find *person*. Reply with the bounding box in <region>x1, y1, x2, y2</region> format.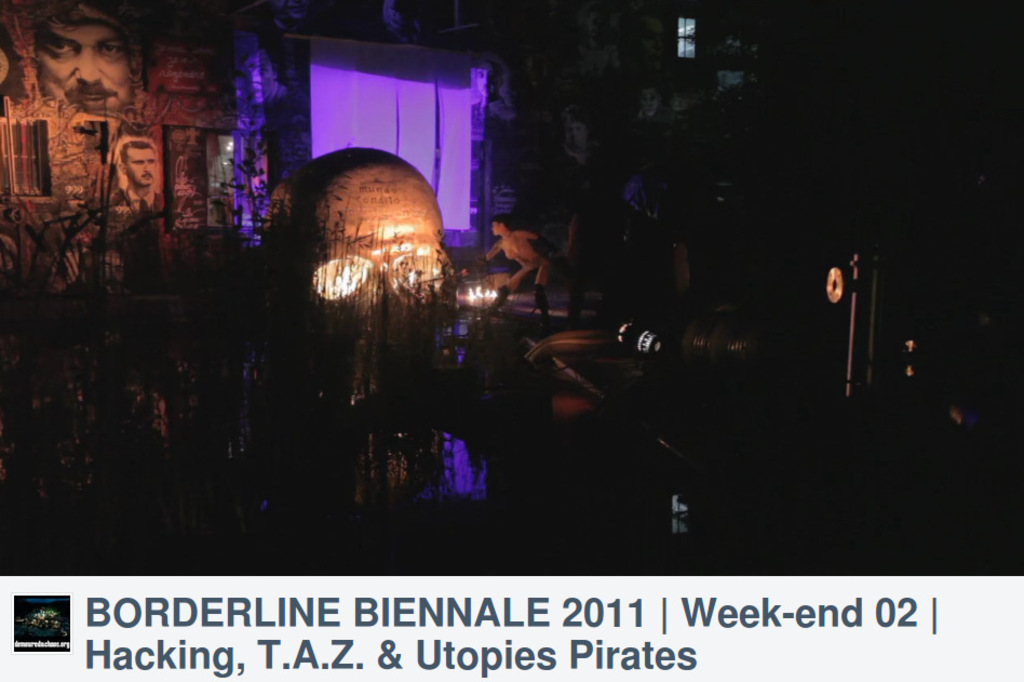
<region>456, 212, 562, 332</region>.
